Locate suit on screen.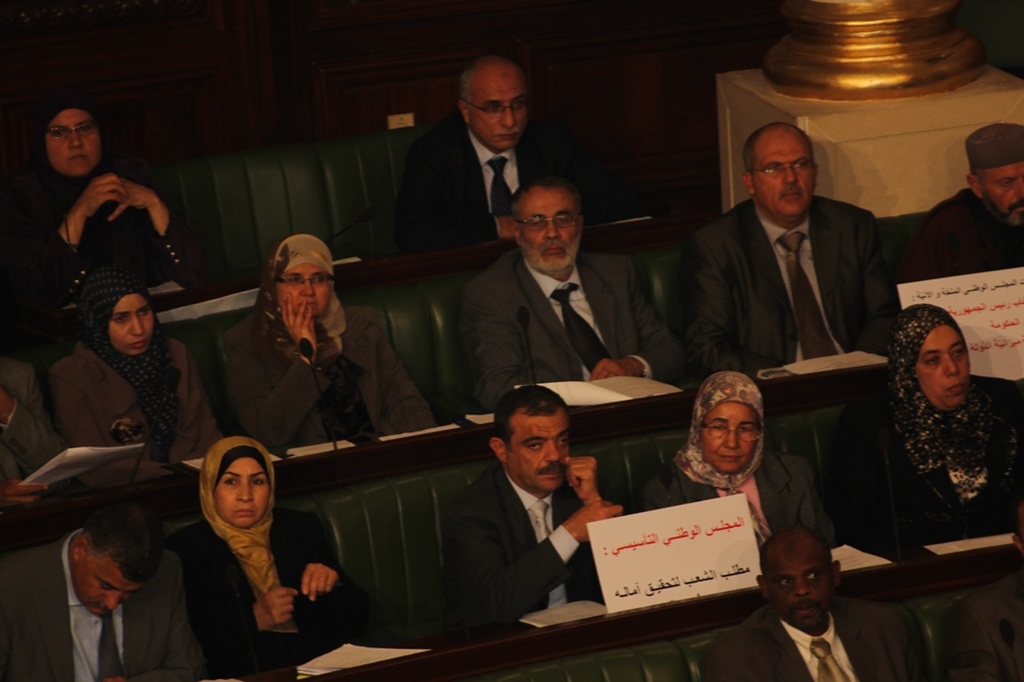
On screen at 469:246:685:419.
